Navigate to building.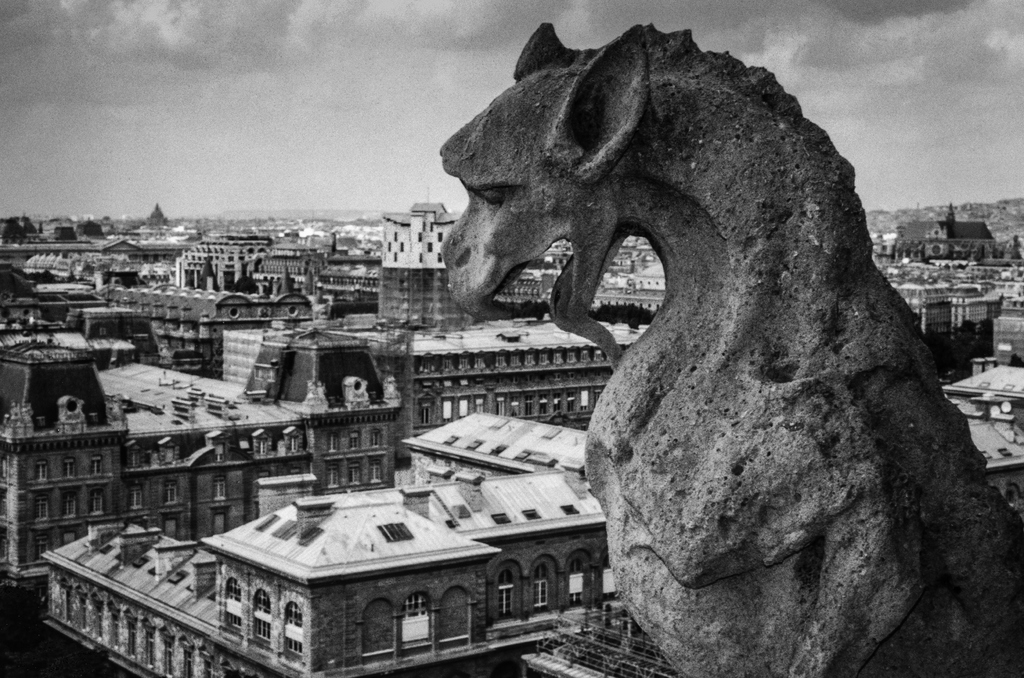
Navigation target: 255:227:334:289.
